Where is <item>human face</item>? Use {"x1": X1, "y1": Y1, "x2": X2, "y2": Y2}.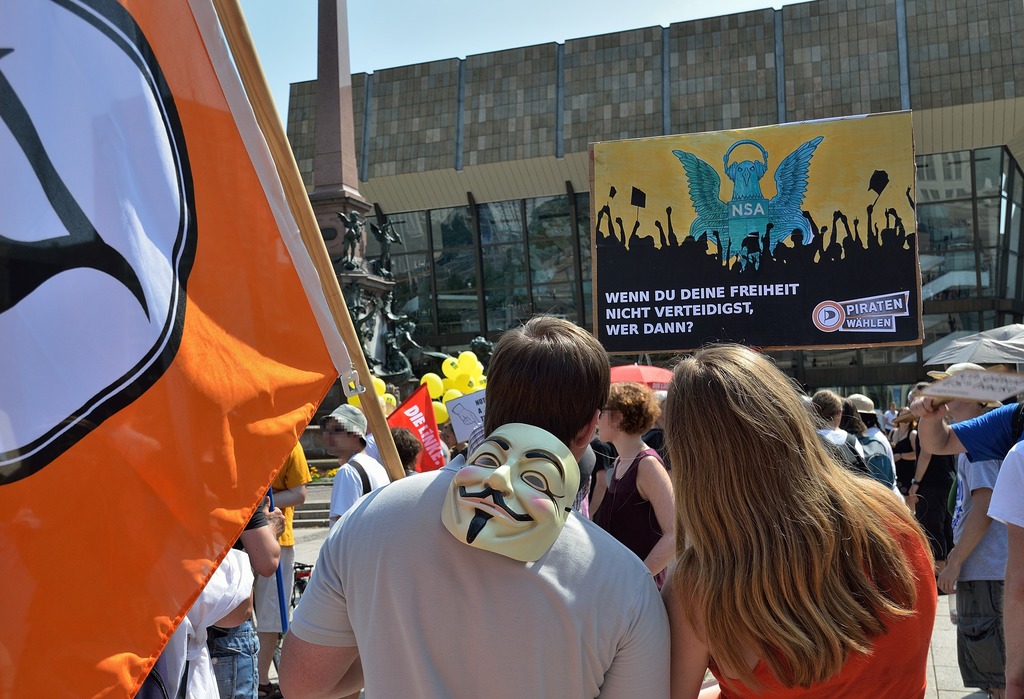
{"x1": 596, "y1": 405, "x2": 615, "y2": 442}.
